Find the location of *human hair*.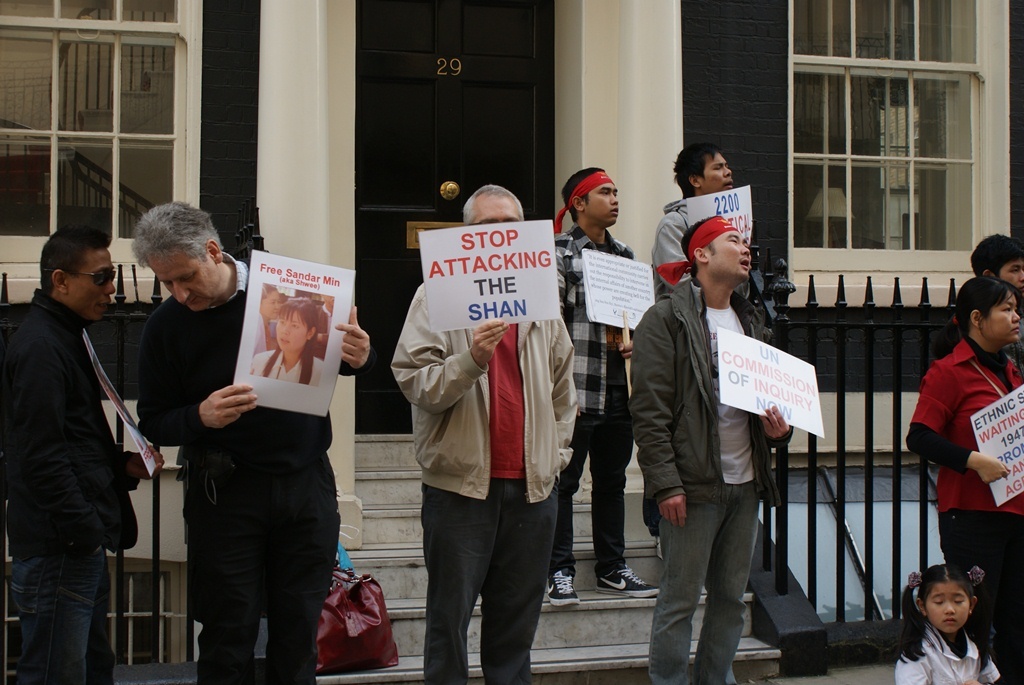
Location: <box>133,197,222,267</box>.
